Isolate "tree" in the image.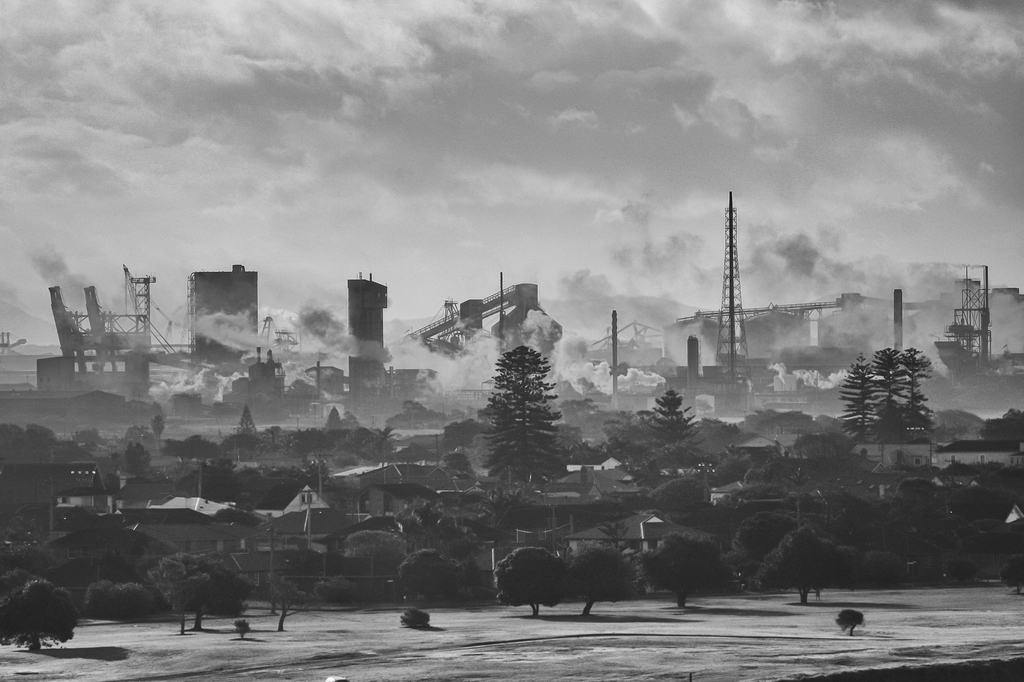
Isolated region: box=[347, 528, 420, 585].
